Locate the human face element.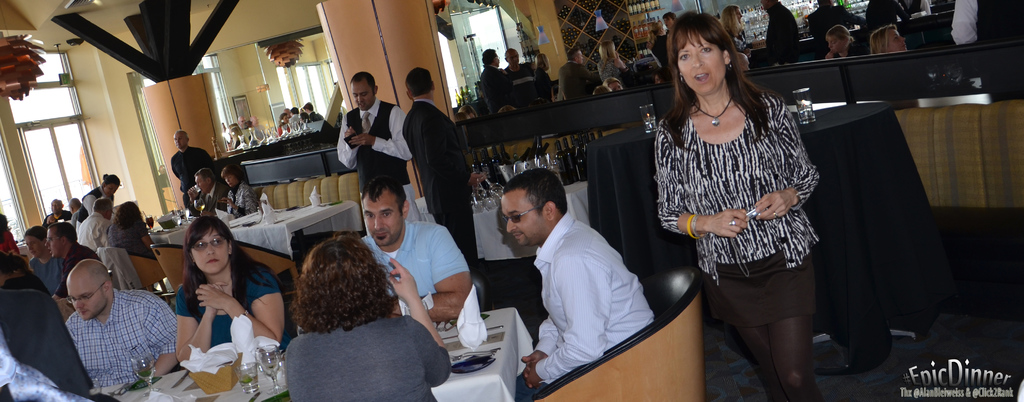
Element bbox: (x1=504, y1=194, x2=545, y2=247).
